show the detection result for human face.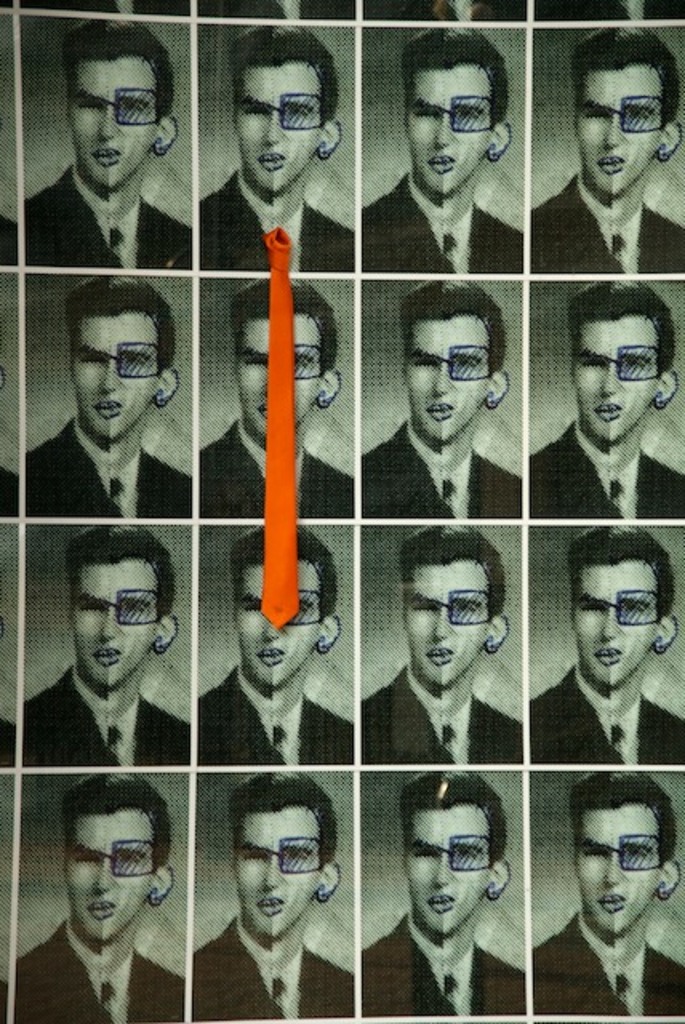
bbox=(67, 571, 160, 693).
